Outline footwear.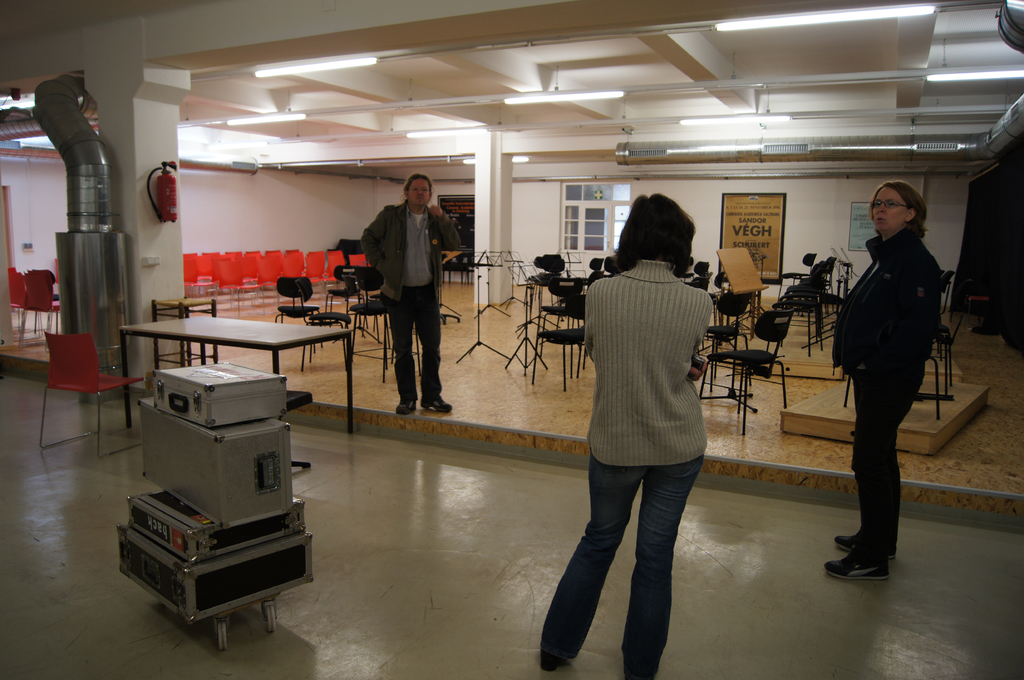
Outline: Rect(539, 649, 561, 670).
